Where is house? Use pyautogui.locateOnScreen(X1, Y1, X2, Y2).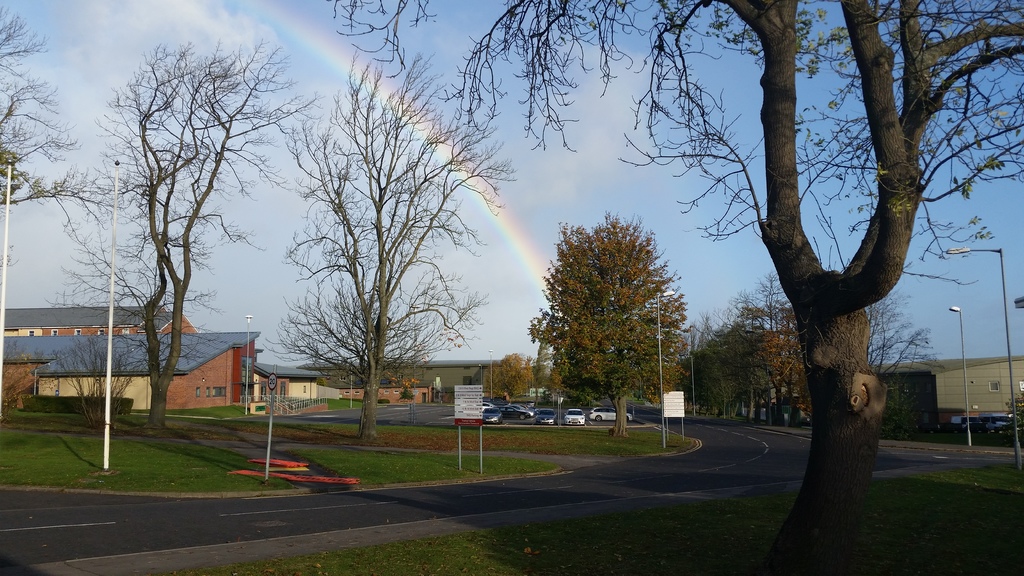
pyautogui.locateOnScreen(897, 359, 1023, 423).
